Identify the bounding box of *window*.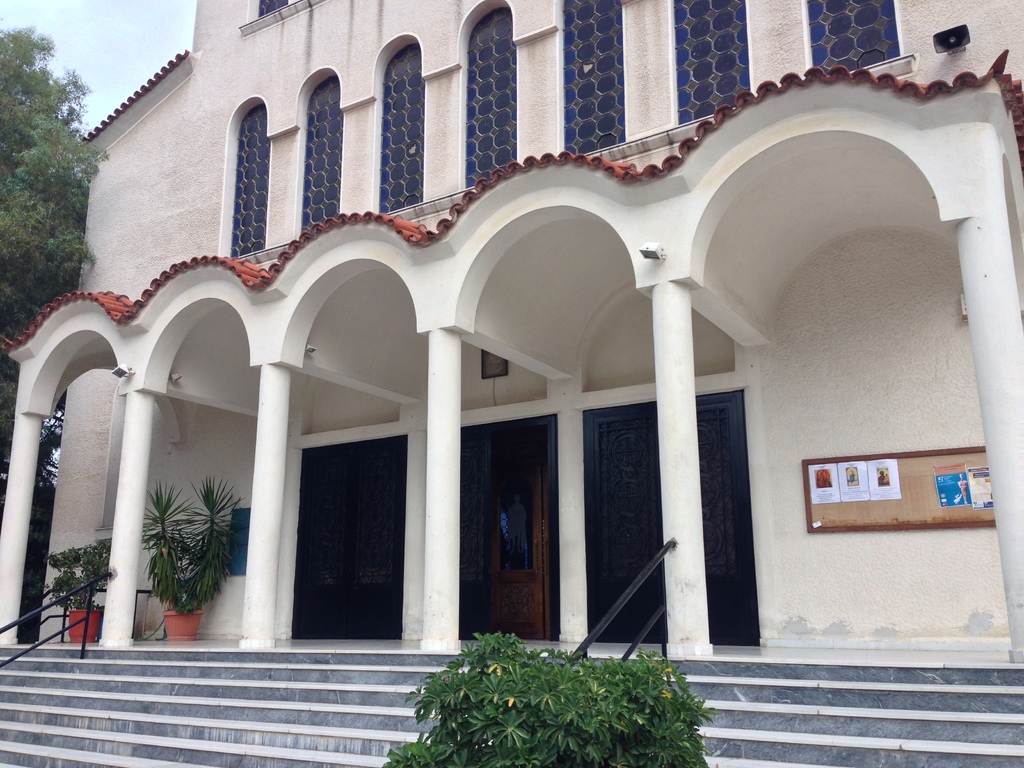
l=564, t=0, r=628, b=159.
